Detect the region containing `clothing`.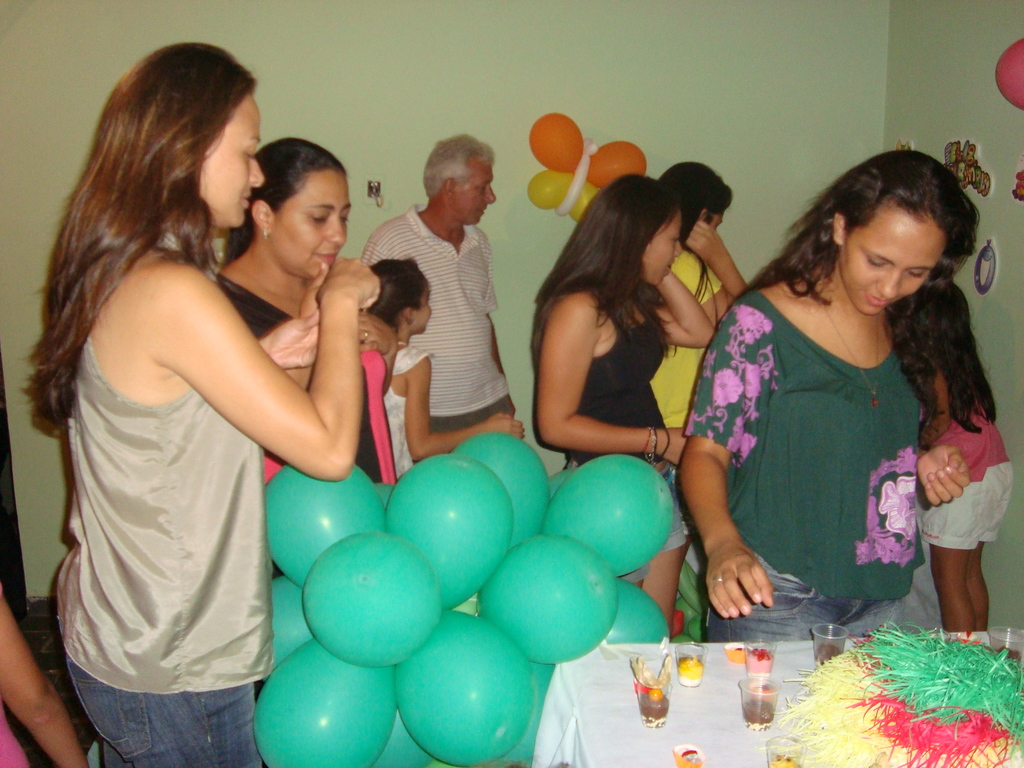
l=0, t=701, r=33, b=767.
